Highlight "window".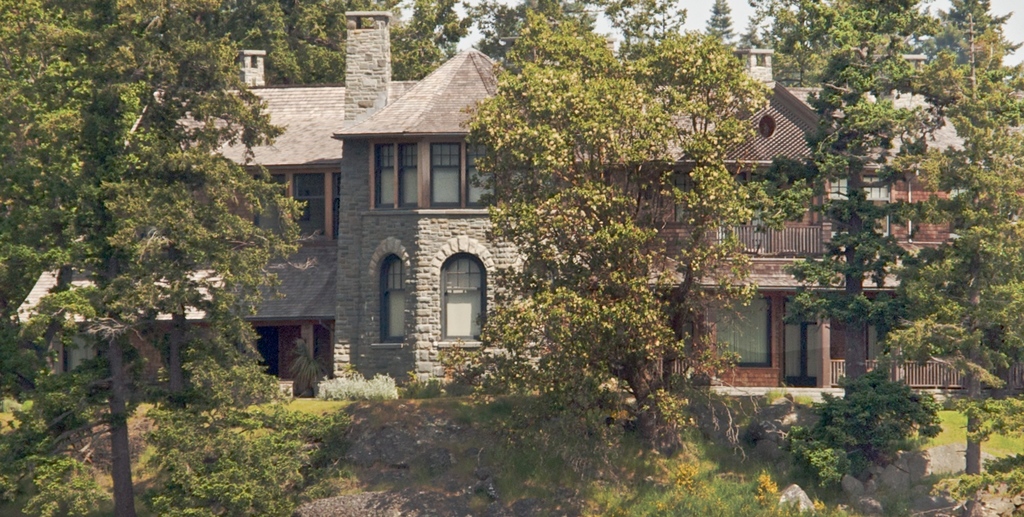
Highlighted region: <bbox>382, 256, 404, 341</bbox>.
